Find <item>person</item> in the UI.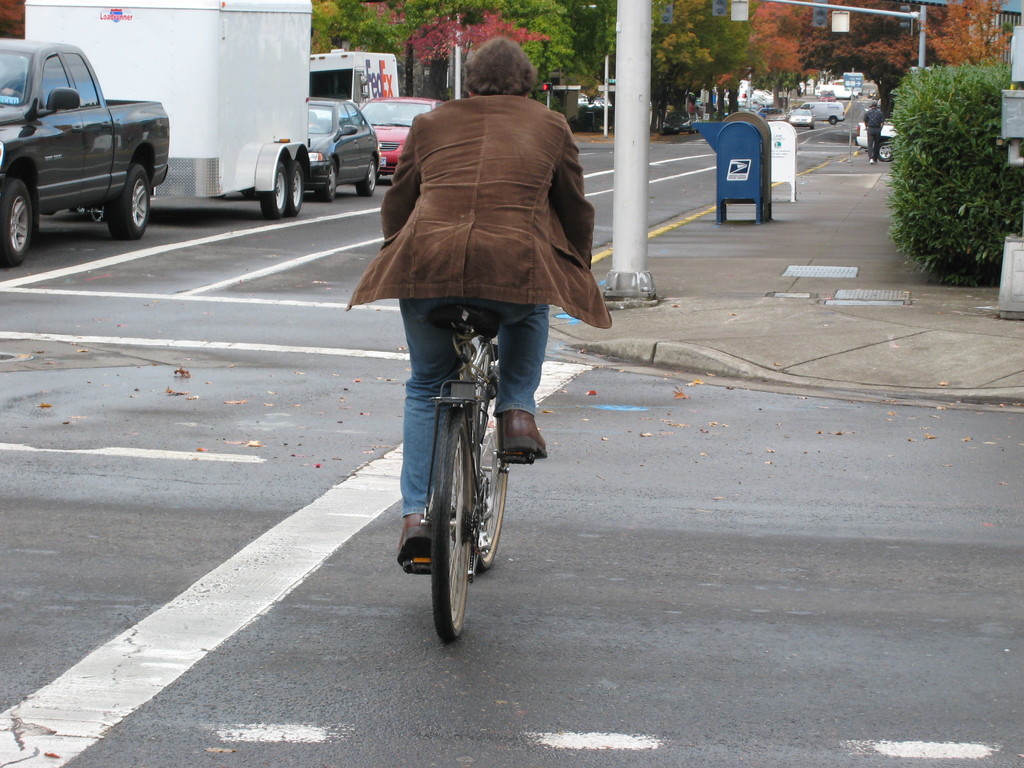
UI element at [x1=864, y1=104, x2=891, y2=161].
